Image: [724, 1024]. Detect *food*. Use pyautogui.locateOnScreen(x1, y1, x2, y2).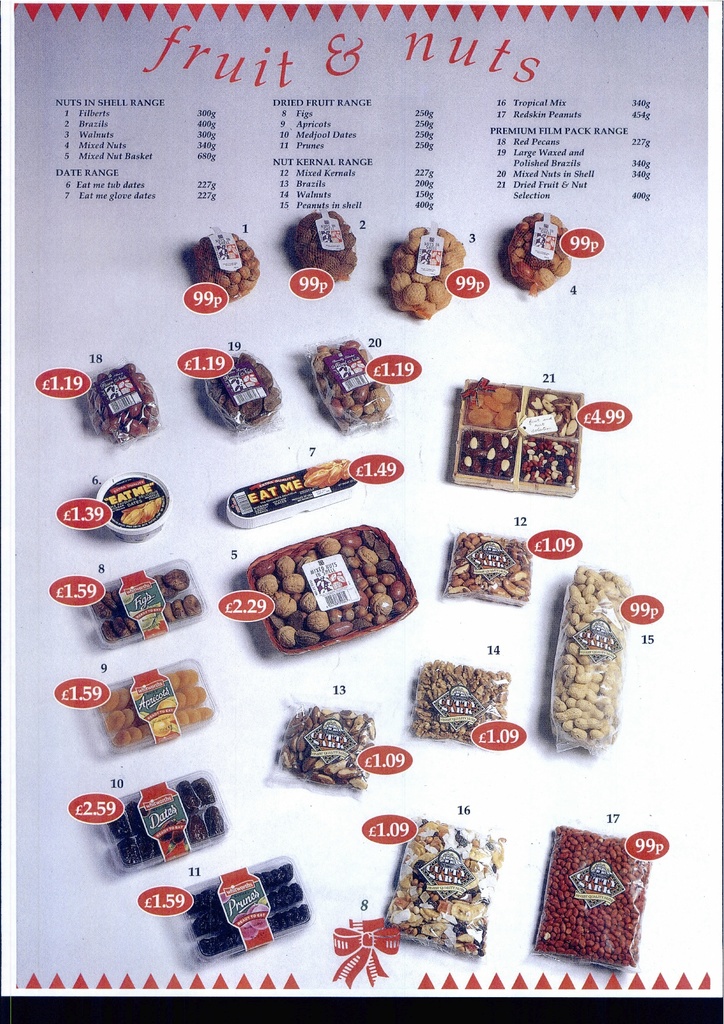
pyautogui.locateOnScreen(132, 829, 162, 863).
